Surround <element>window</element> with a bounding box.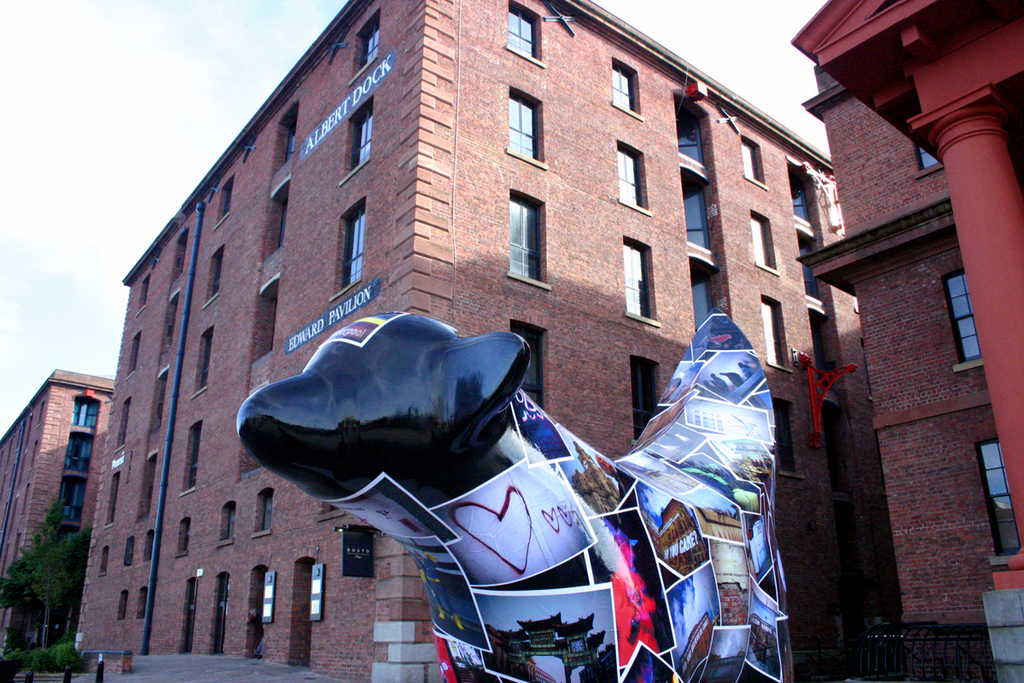
region(680, 166, 716, 253).
